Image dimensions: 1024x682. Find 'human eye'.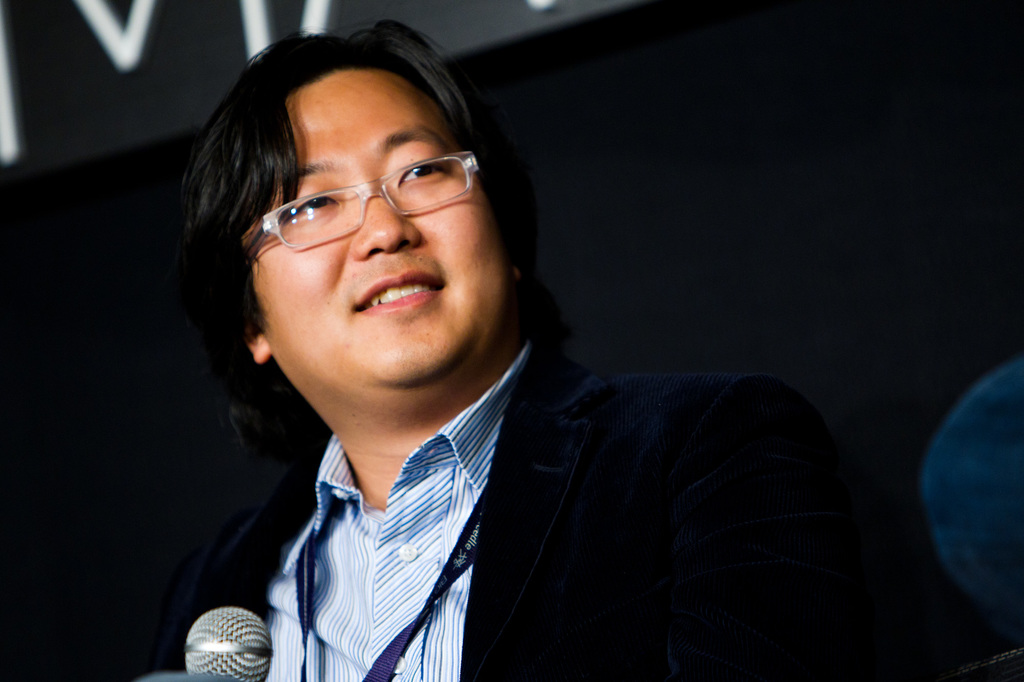
detection(396, 154, 456, 191).
